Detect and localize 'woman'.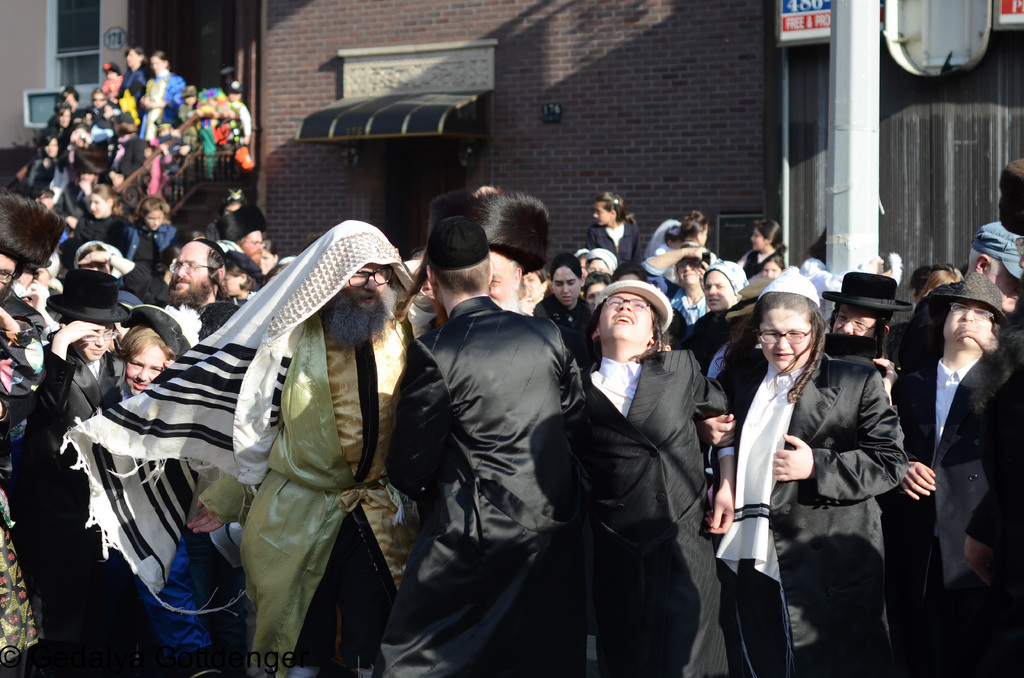
Localized at (899, 276, 1016, 677).
